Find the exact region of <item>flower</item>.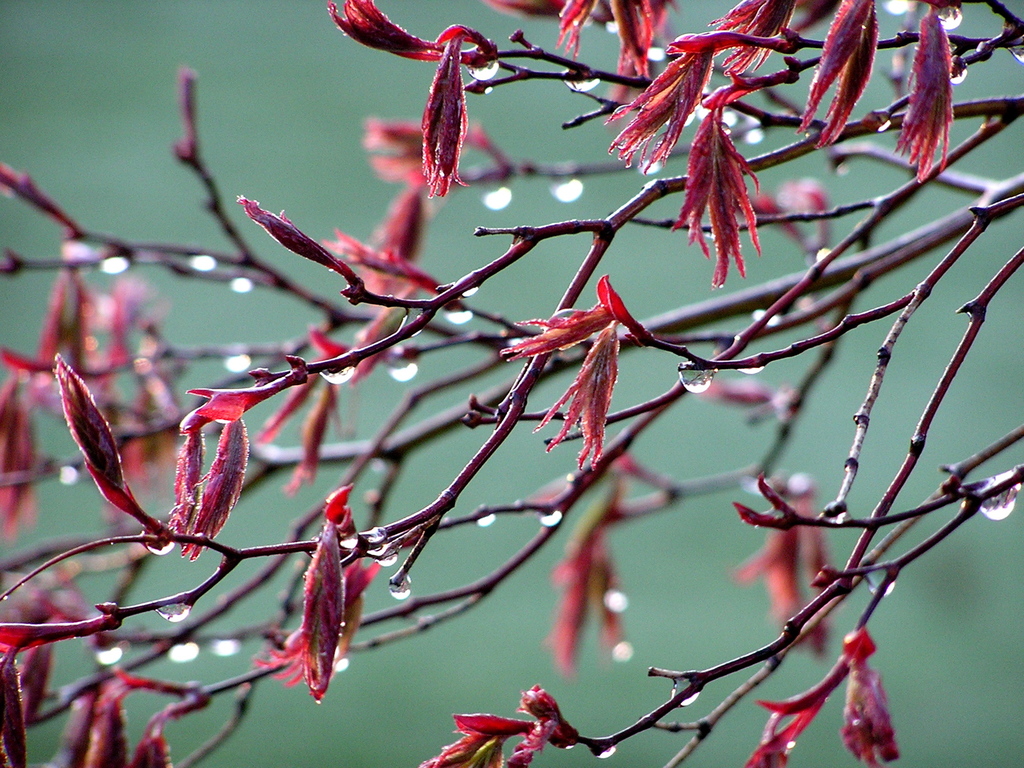
Exact region: [104,364,190,487].
